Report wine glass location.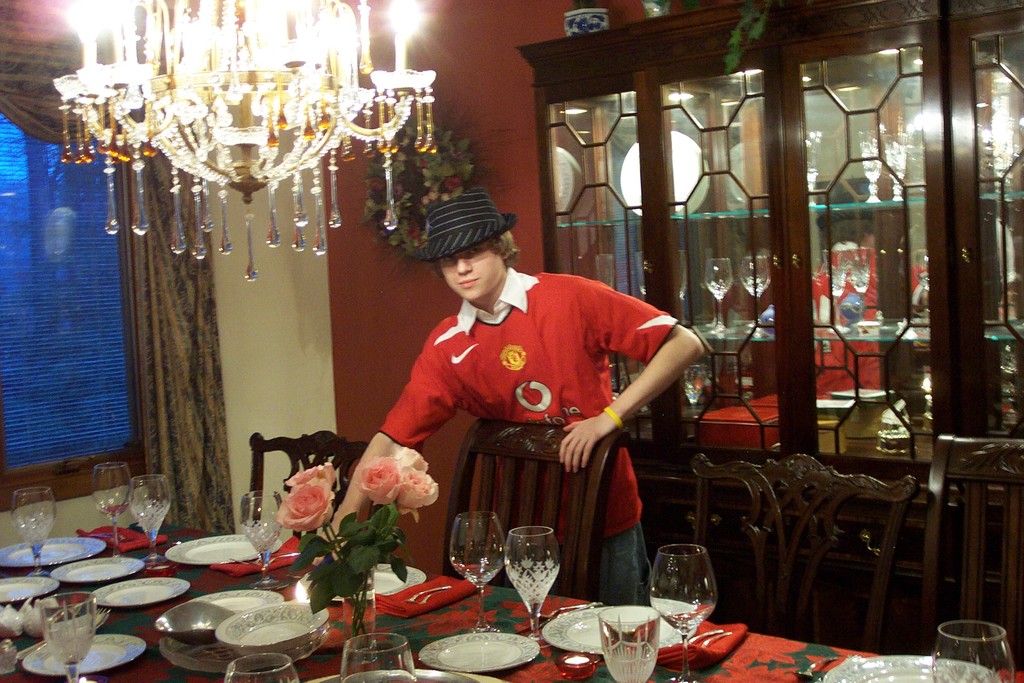
Report: x1=95 y1=461 x2=131 y2=554.
